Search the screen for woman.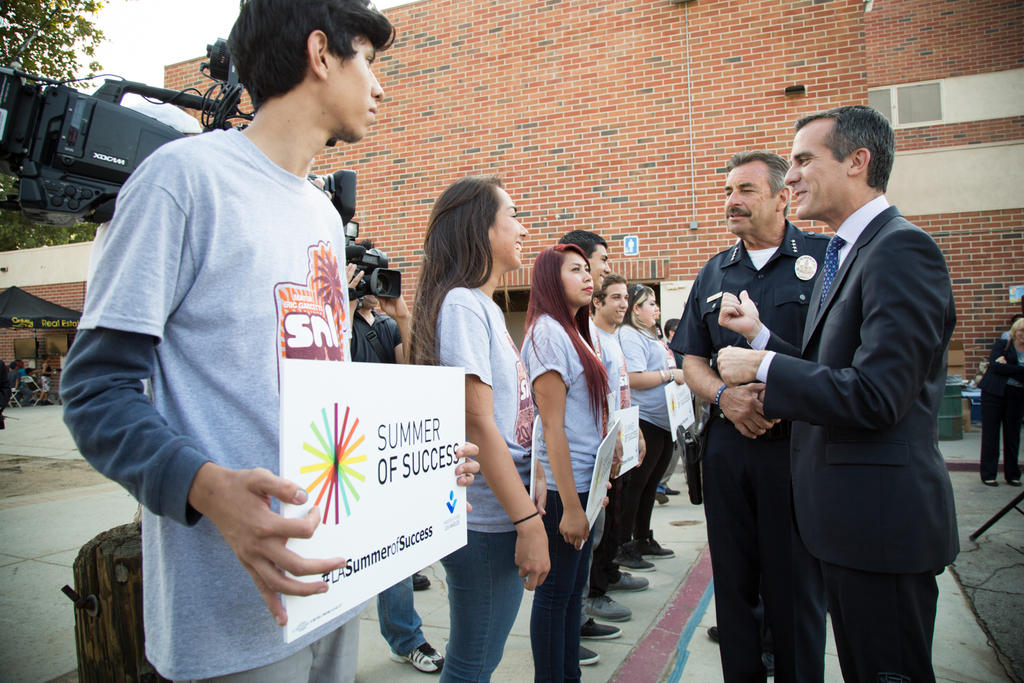
Found at {"left": 976, "top": 317, "right": 1023, "bottom": 487}.
